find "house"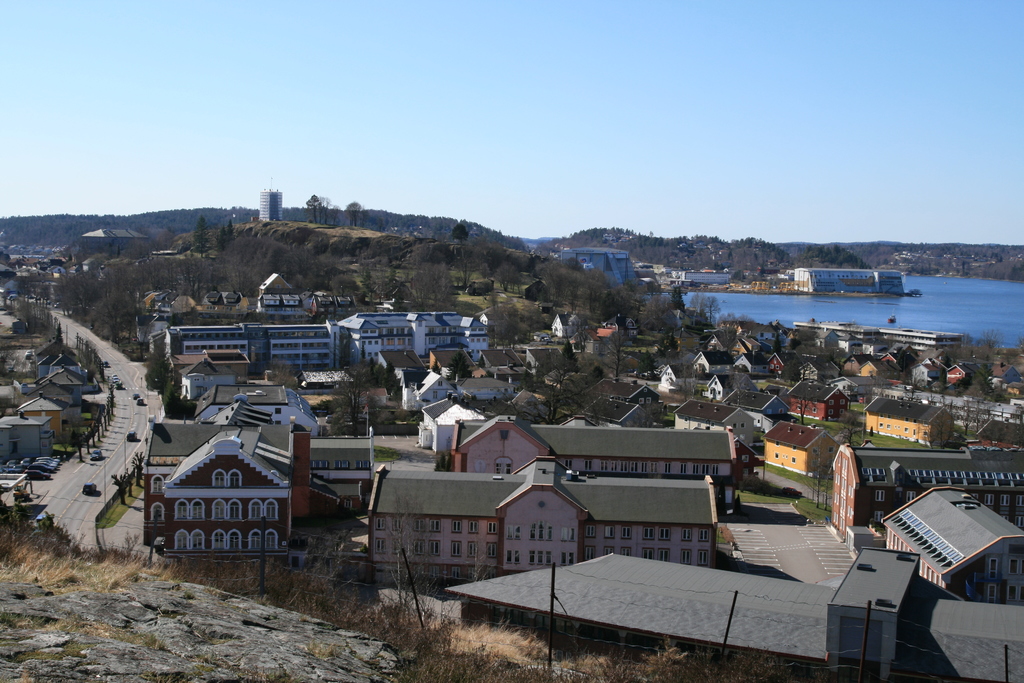
bbox=(543, 308, 596, 343)
